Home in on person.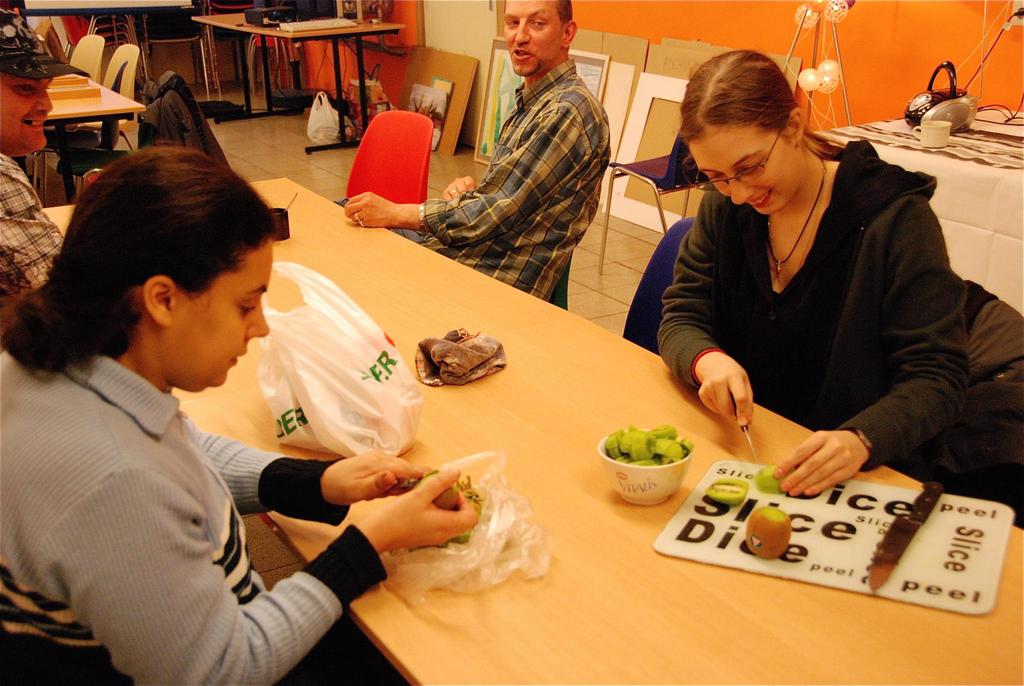
Homed in at region(0, 0, 28, 18).
